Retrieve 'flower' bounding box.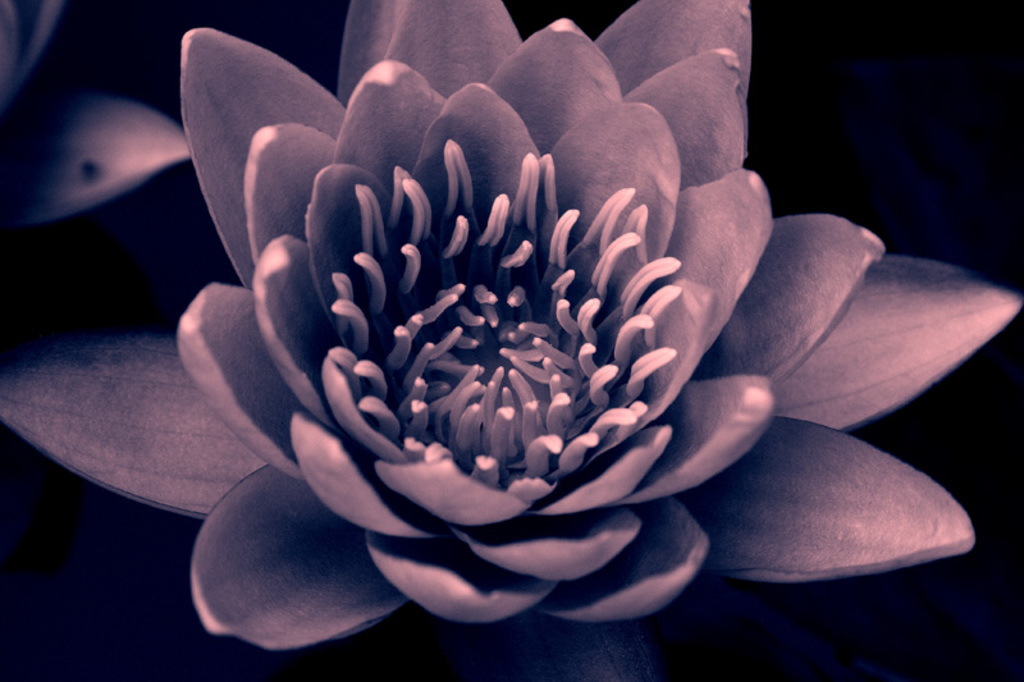
Bounding box: bbox=[0, 0, 1023, 654].
